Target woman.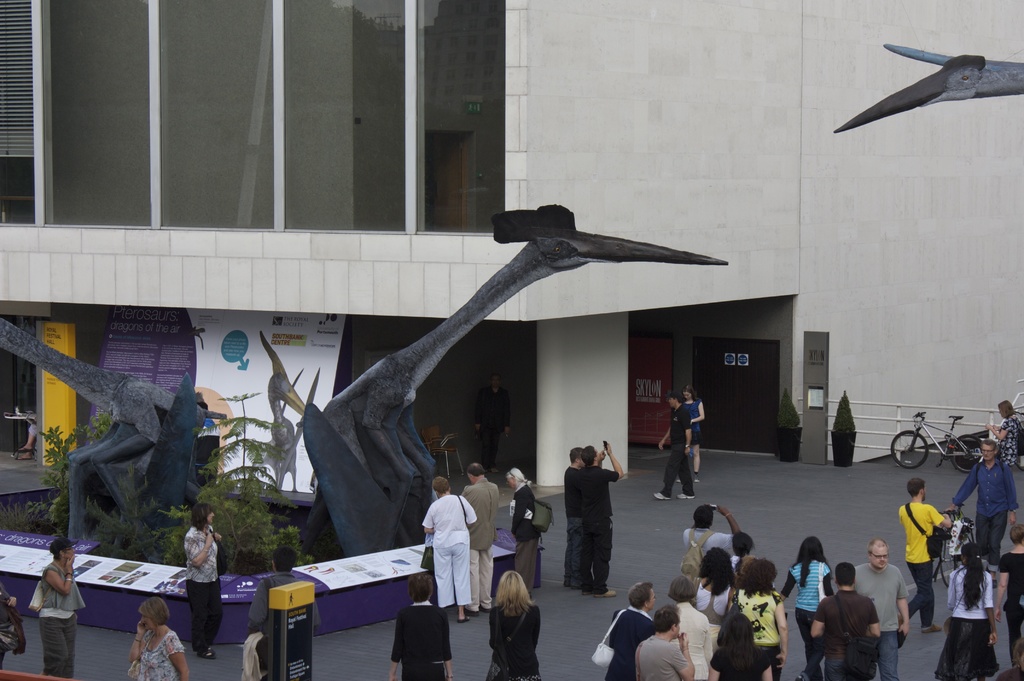
Target region: bbox=(935, 548, 1005, 680).
